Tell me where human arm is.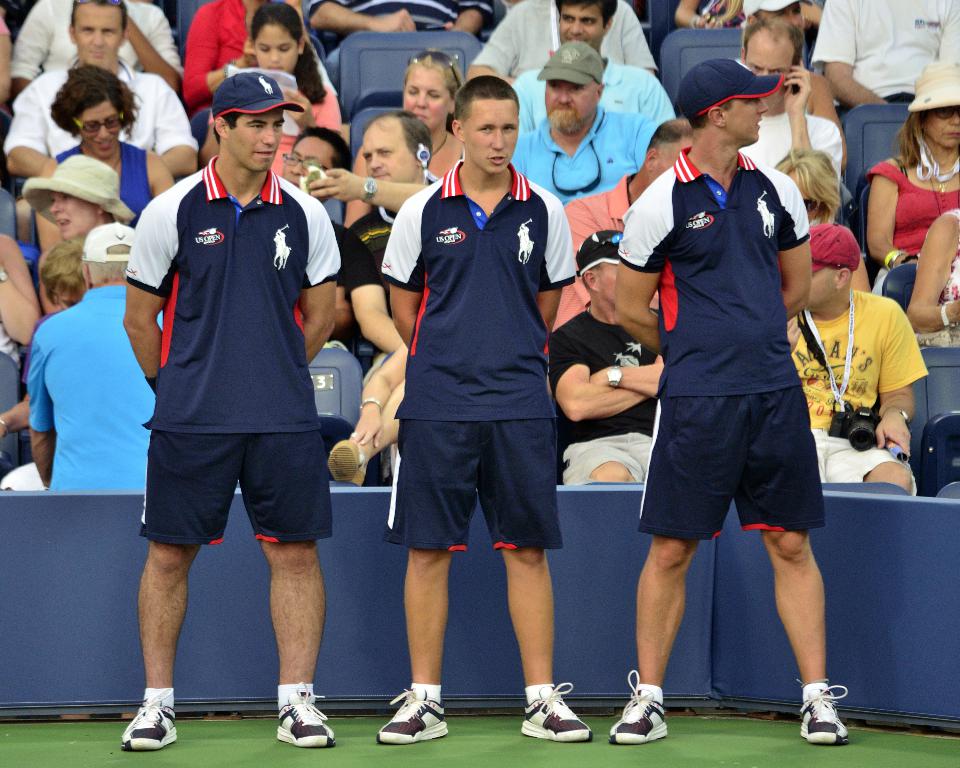
human arm is at bbox=(35, 244, 64, 327).
